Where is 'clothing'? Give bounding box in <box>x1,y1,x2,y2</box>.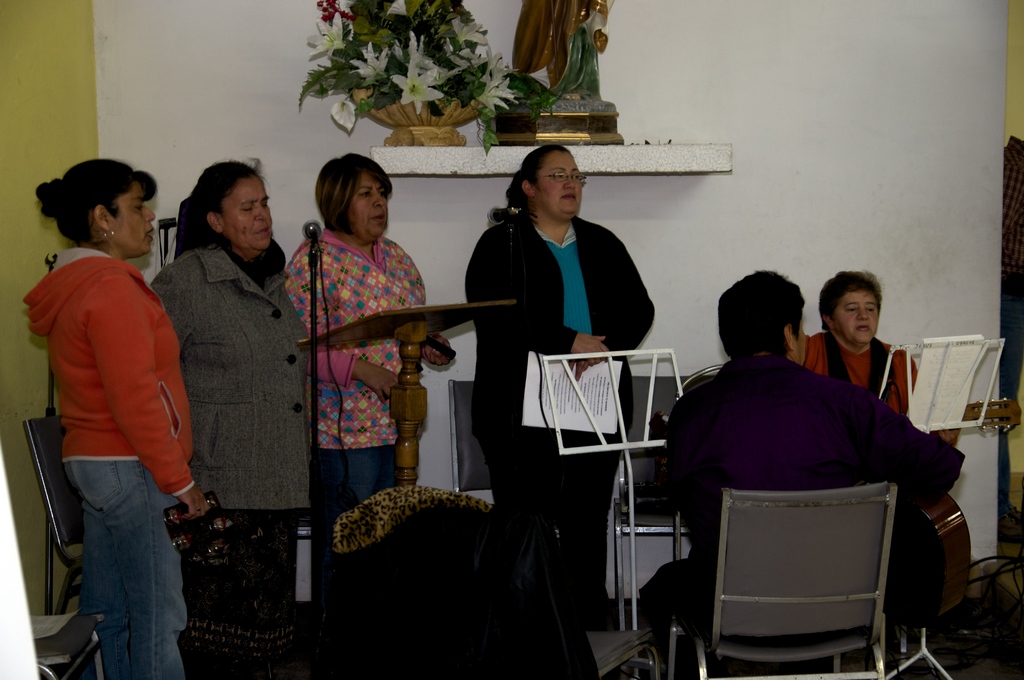
<box>283,225,430,582</box>.
